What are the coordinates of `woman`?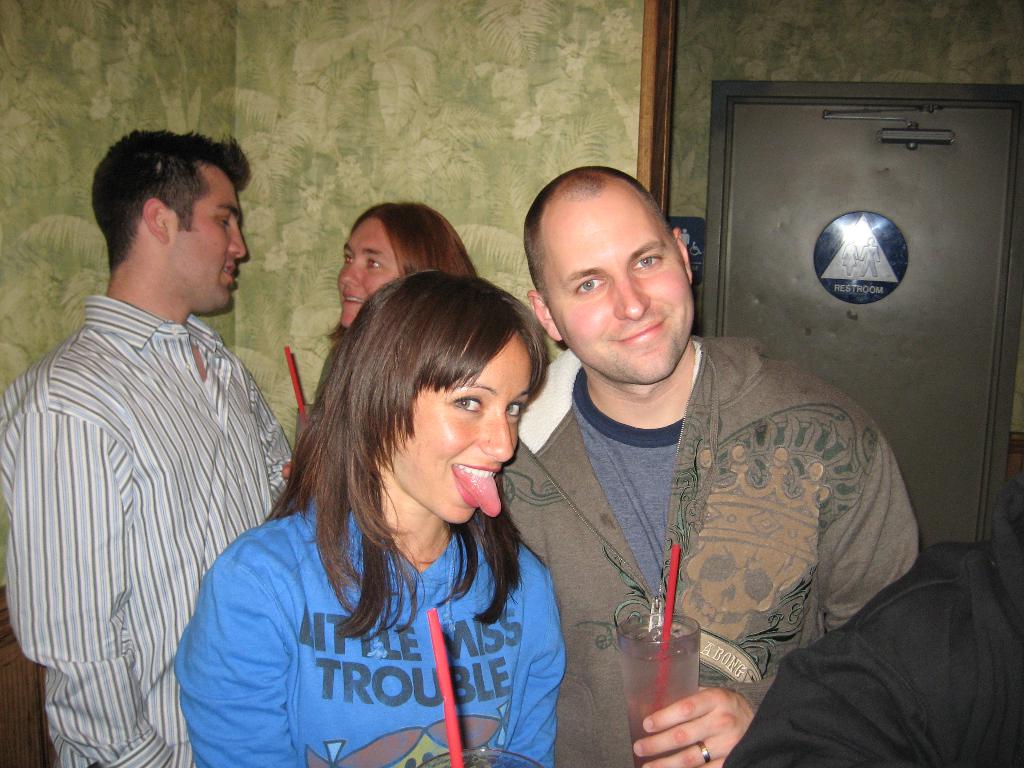
l=187, t=262, r=598, b=764.
